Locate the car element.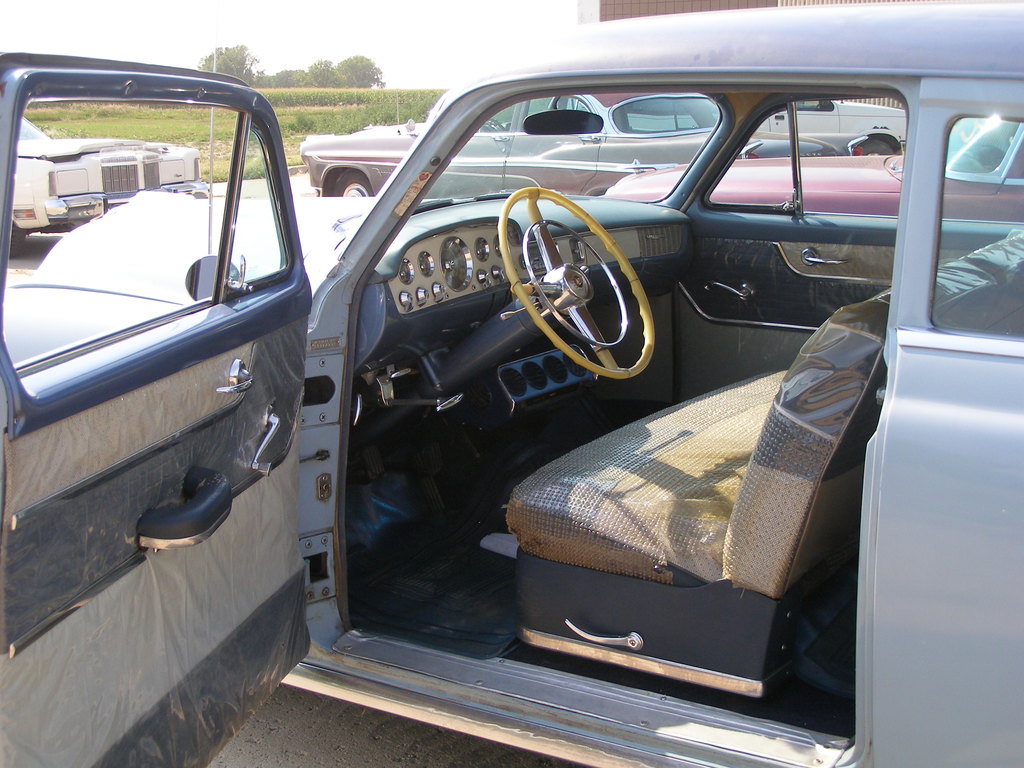
Element bbox: [0,95,227,270].
